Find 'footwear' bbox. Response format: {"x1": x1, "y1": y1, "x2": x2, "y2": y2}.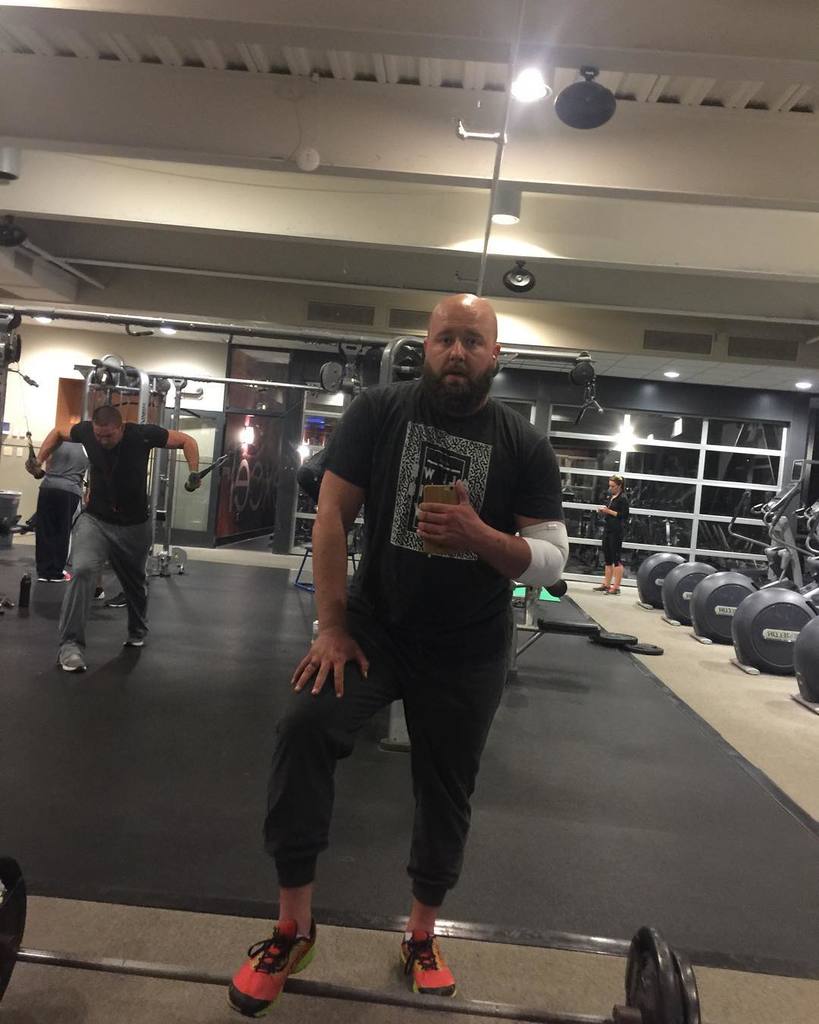
{"x1": 126, "y1": 633, "x2": 154, "y2": 649}.
